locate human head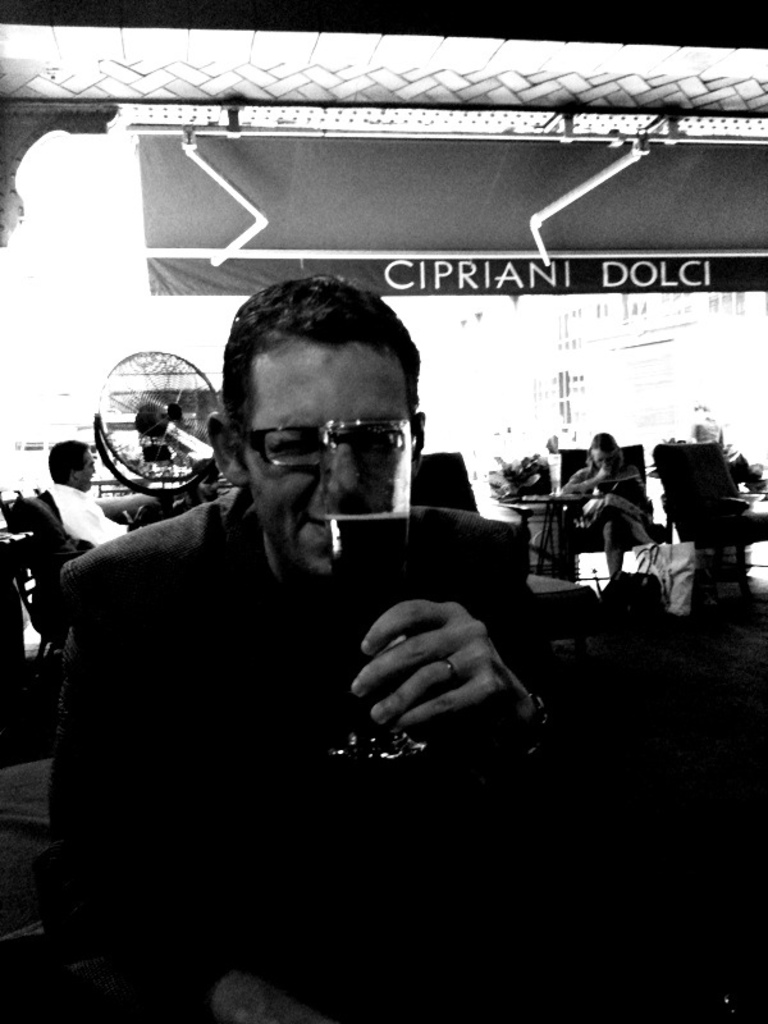
x1=588, y1=433, x2=616, y2=468
